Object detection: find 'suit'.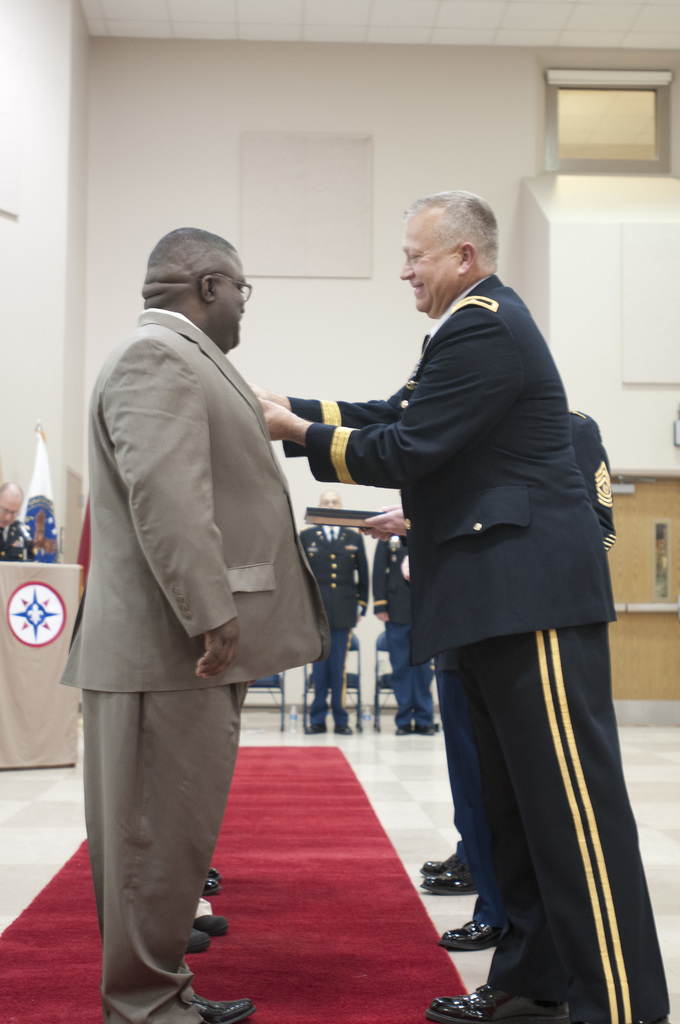
301,529,368,721.
